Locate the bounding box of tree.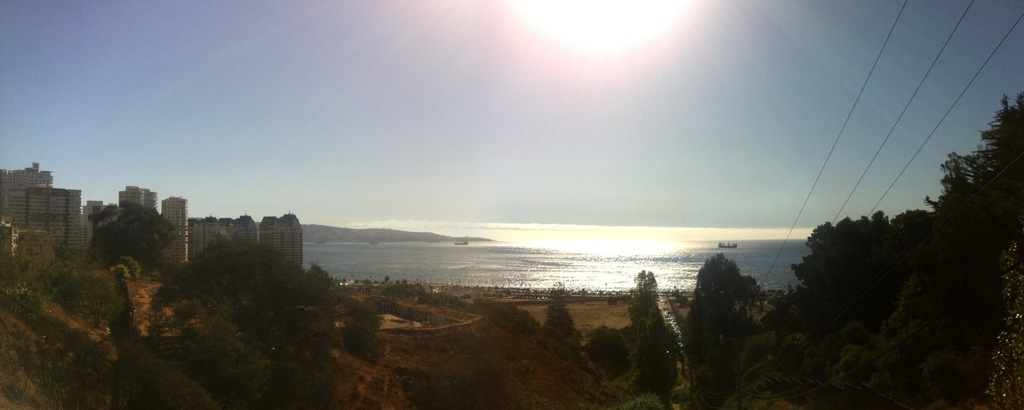
Bounding box: [620,264,675,386].
